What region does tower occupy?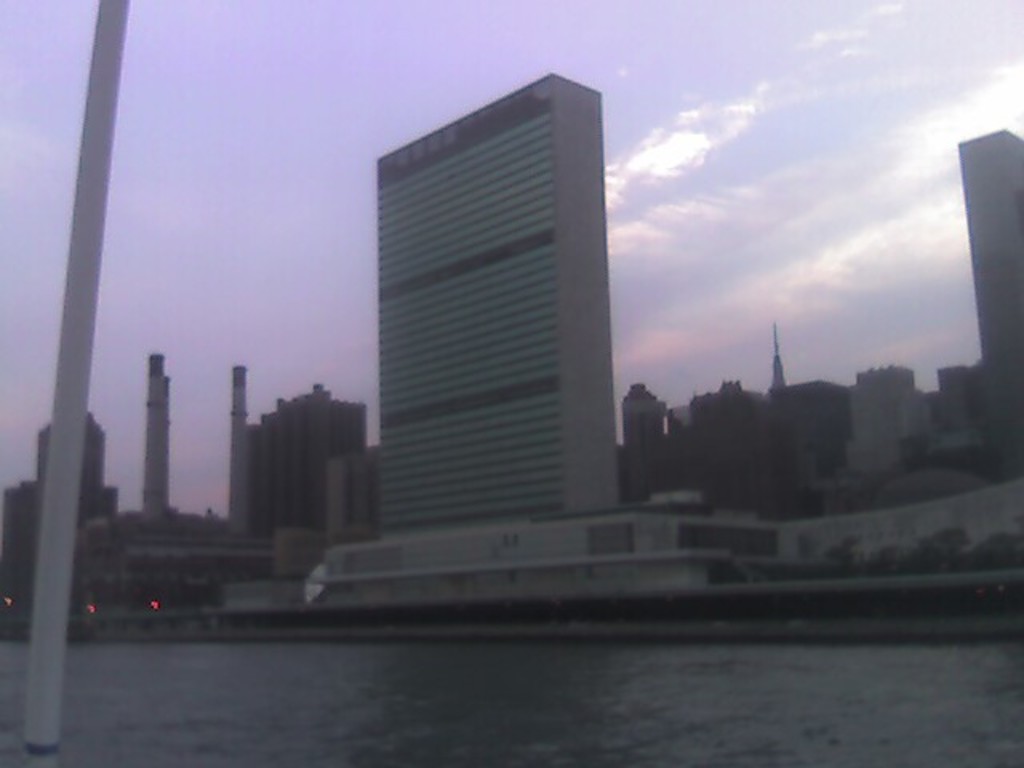
bbox=(149, 347, 176, 507).
